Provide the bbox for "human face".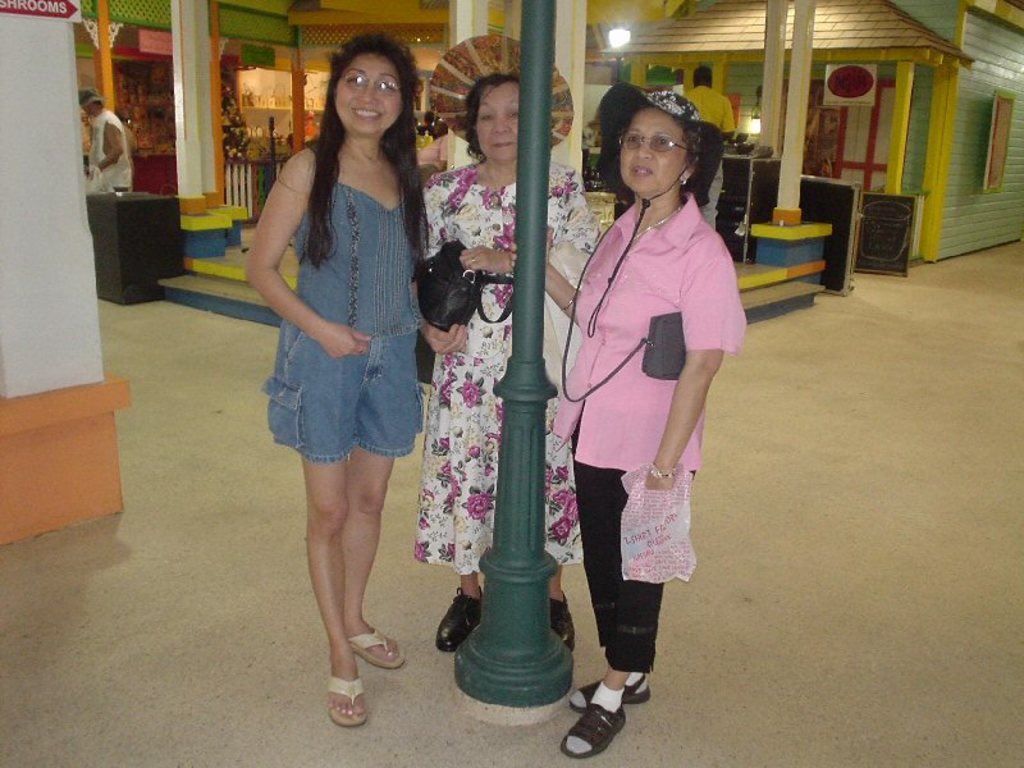
(left=620, top=108, right=680, bottom=188).
